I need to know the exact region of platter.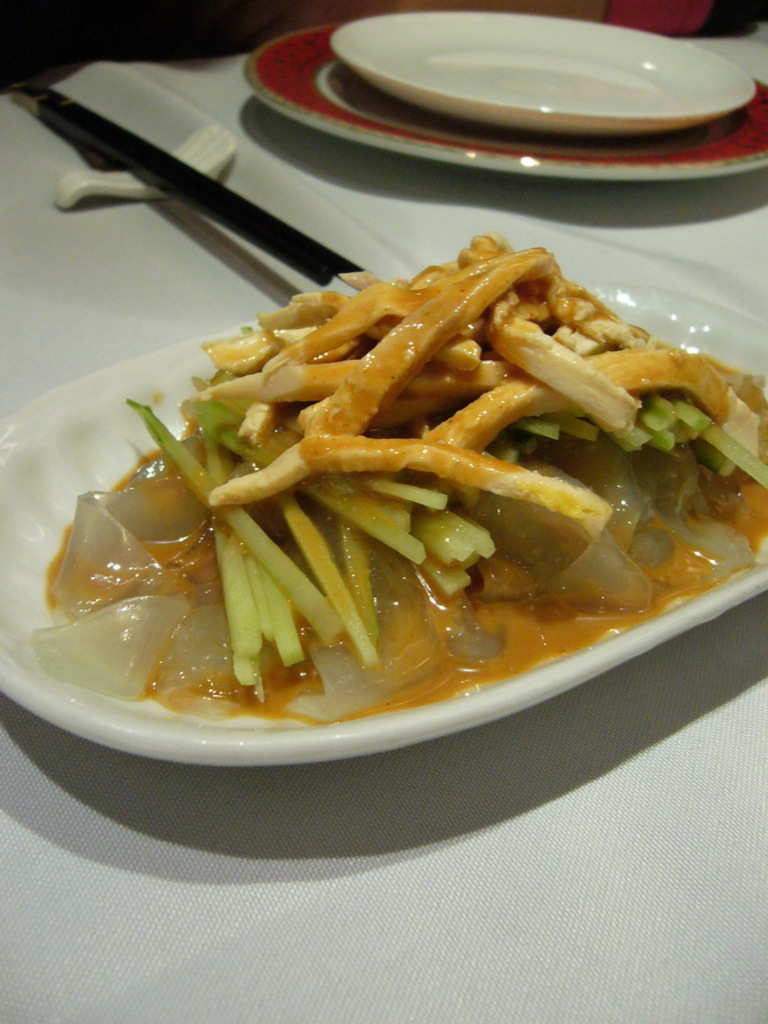
Region: BBox(328, 9, 752, 127).
